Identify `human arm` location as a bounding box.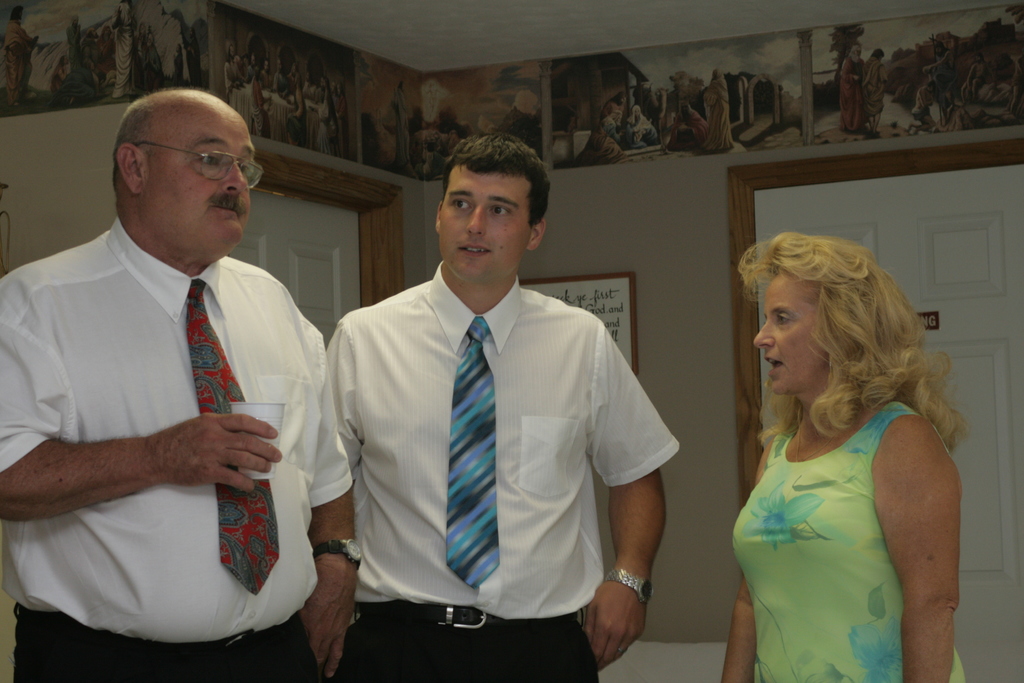
{"left": 298, "top": 317, "right": 368, "bottom": 673}.
